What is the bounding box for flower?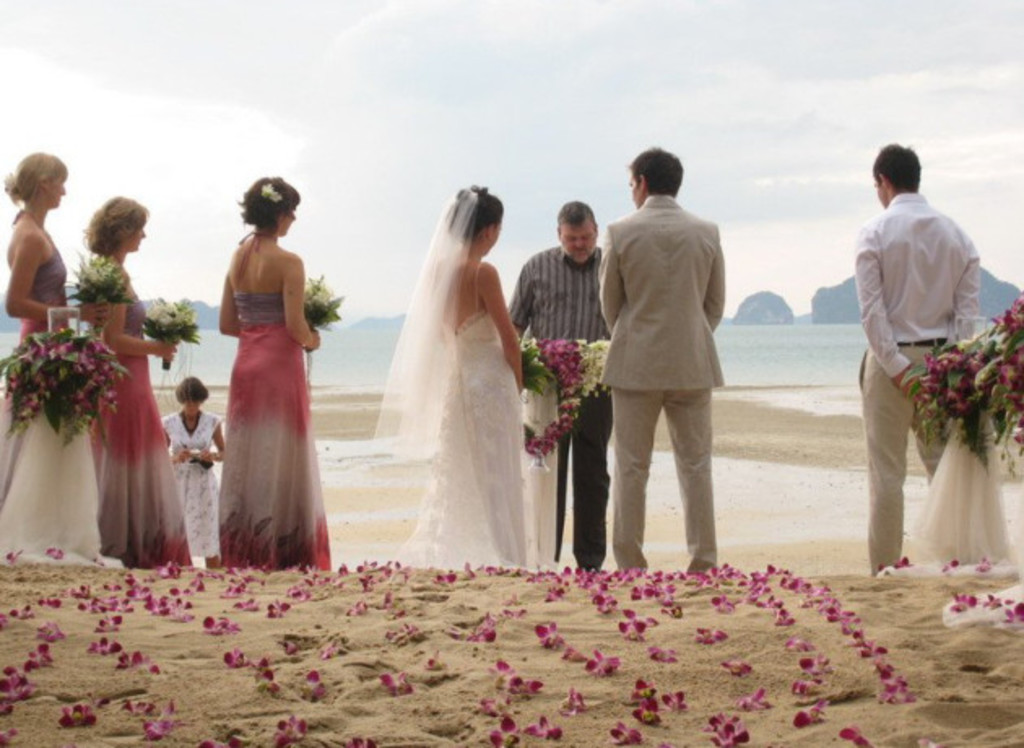
(x1=738, y1=696, x2=766, y2=719).
